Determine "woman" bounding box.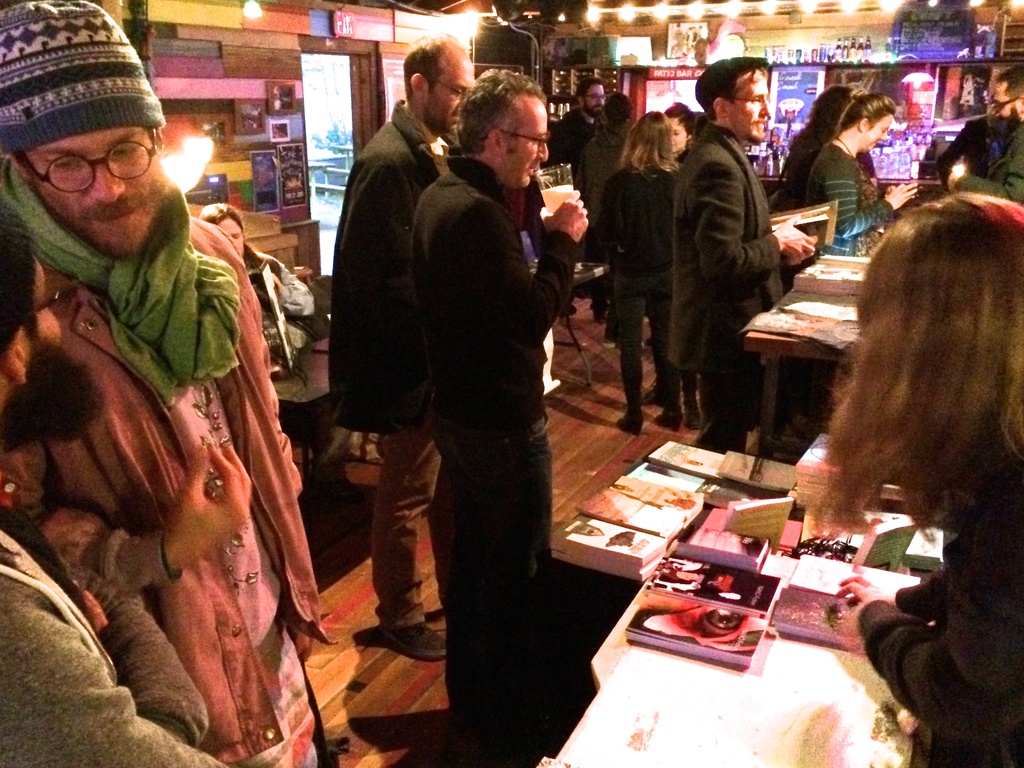
Determined: (x1=781, y1=80, x2=881, y2=207).
